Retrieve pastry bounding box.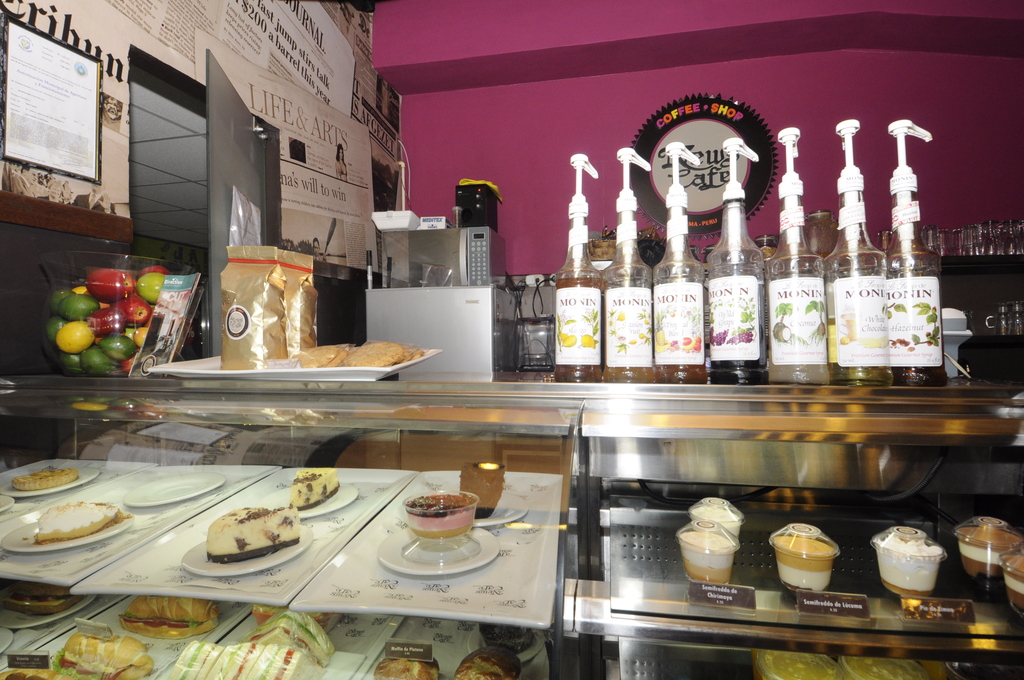
Bounding box: BBox(13, 469, 80, 492).
